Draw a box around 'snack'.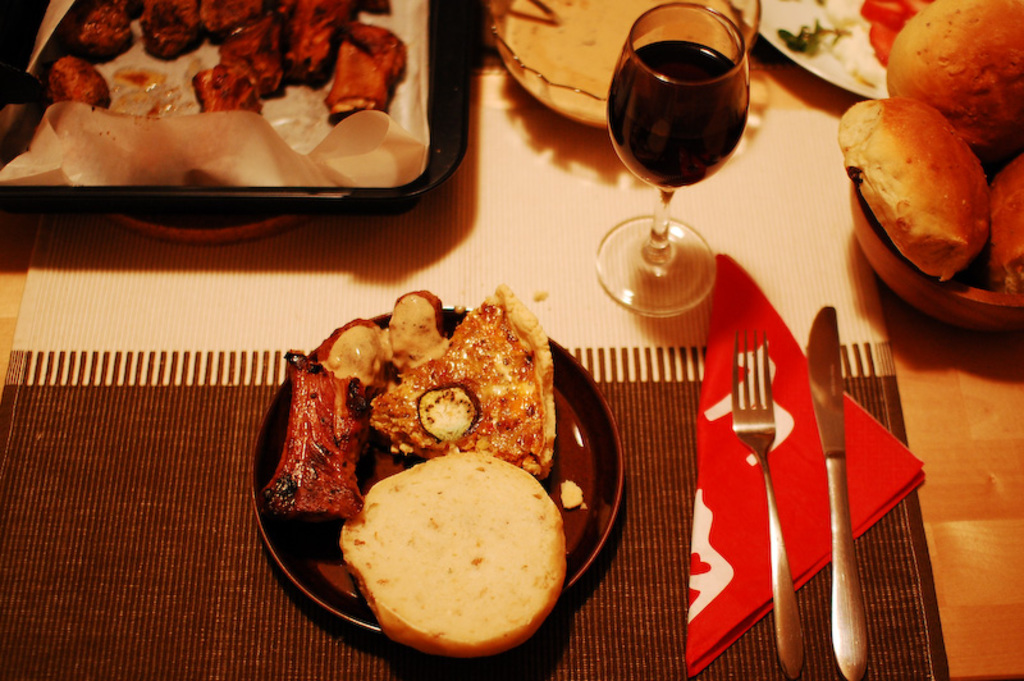
crop(993, 157, 1023, 298).
